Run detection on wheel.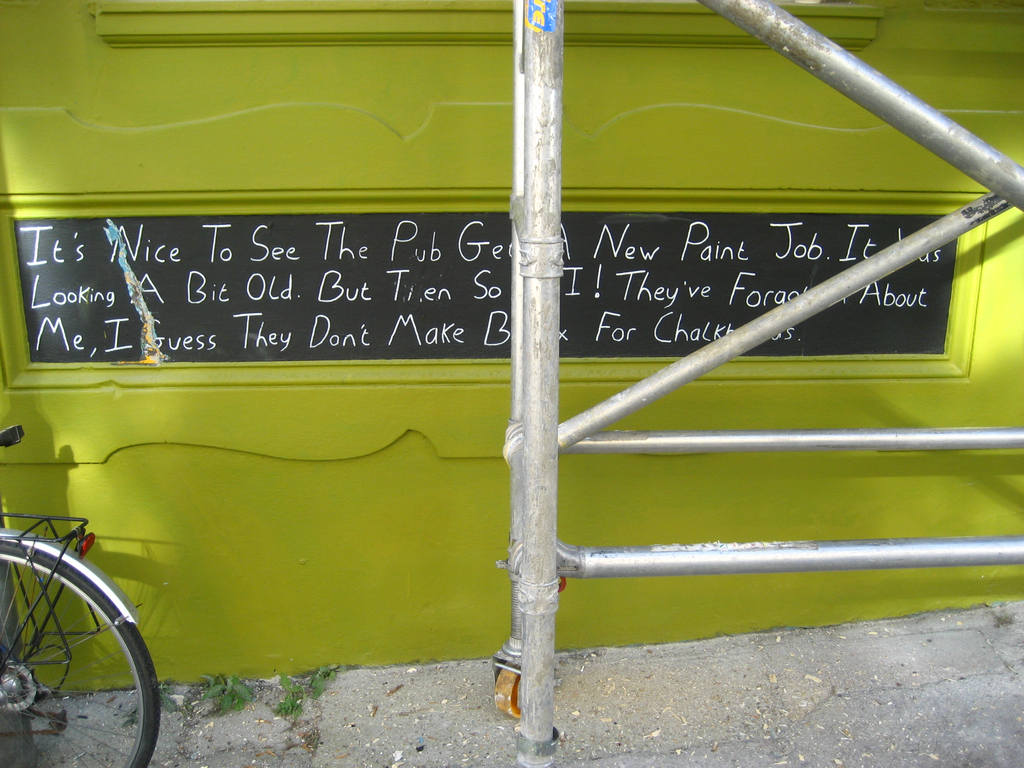
Result: detection(0, 545, 161, 767).
